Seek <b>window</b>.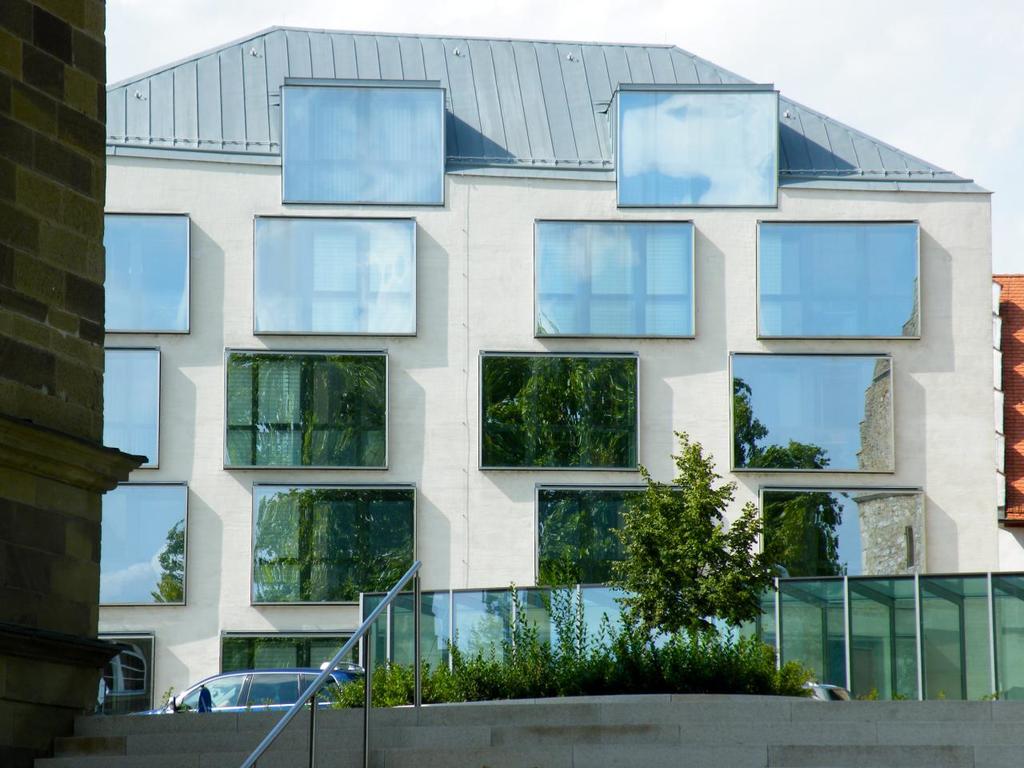
detection(306, 674, 345, 700).
